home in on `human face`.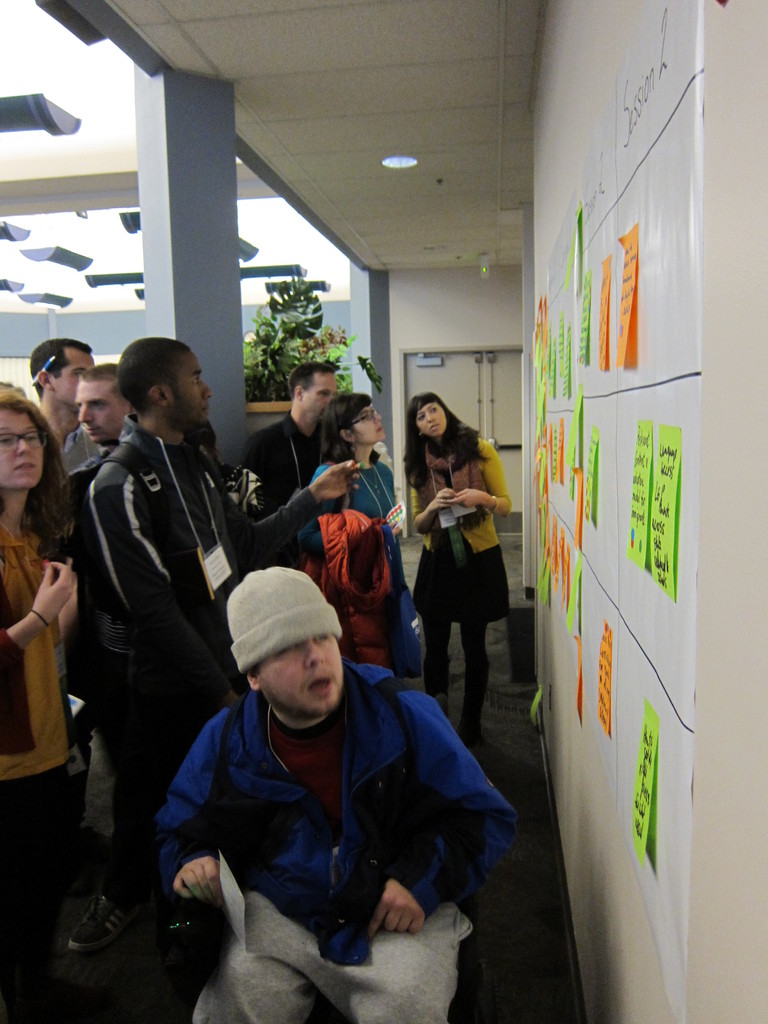
Homed in at box(353, 393, 380, 451).
